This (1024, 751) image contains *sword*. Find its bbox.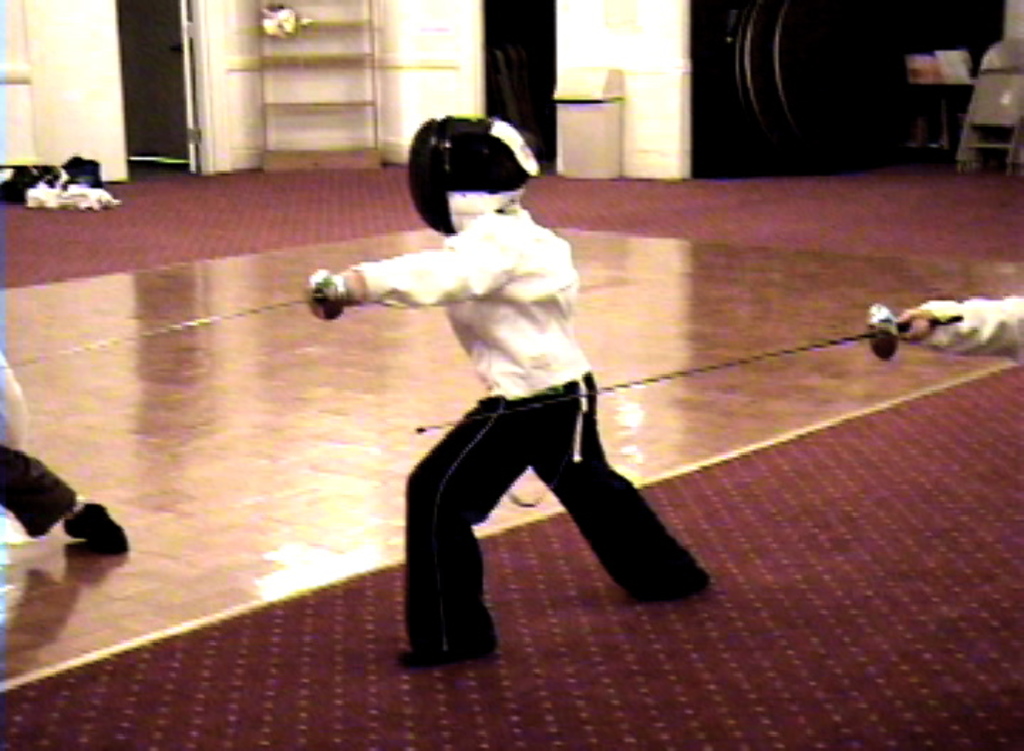
<region>414, 297, 961, 430</region>.
